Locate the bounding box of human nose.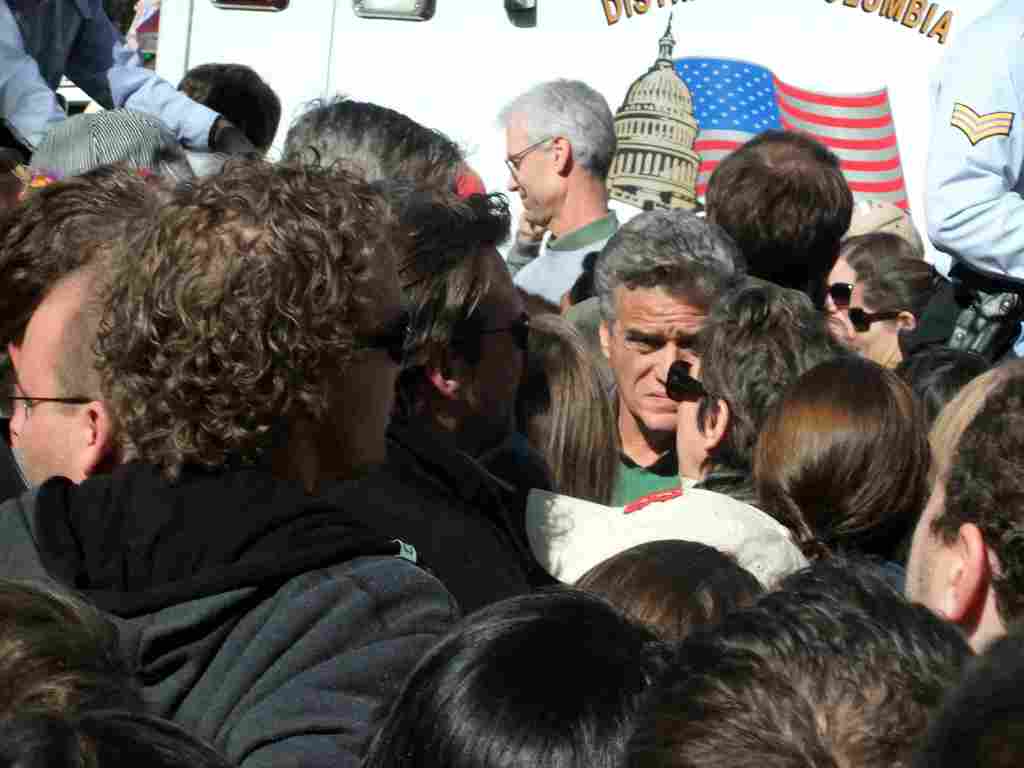
Bounding box: crop(508, 168, 520, 188).
